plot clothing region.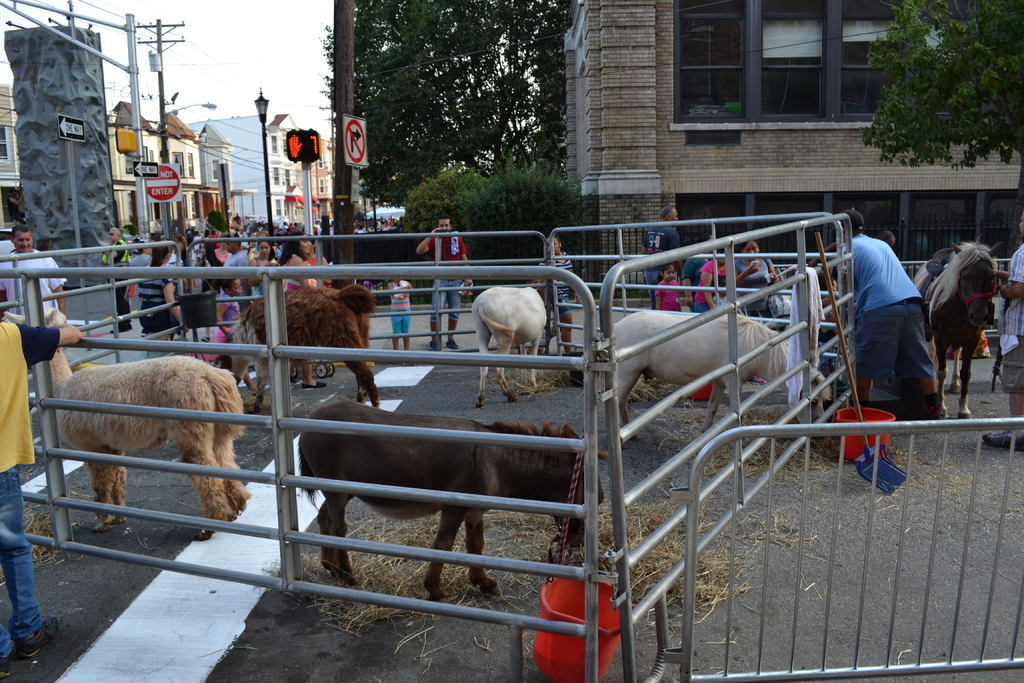
Plotted at detection(426, 231, 467, 320).
